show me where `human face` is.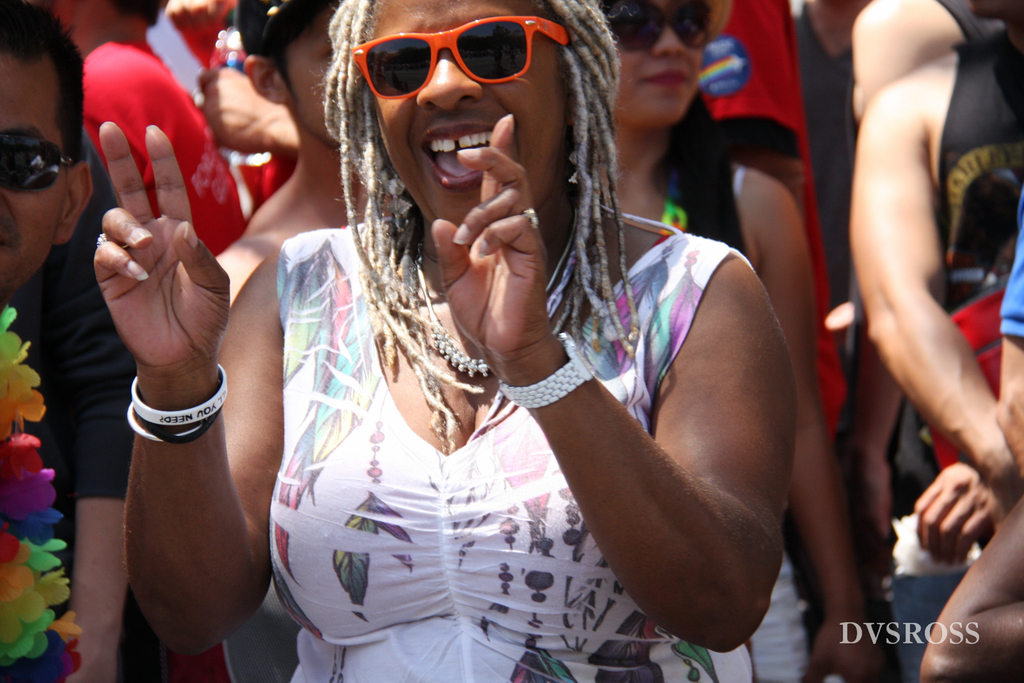
`human face` is at bbox(283, 10, 335, 139).
